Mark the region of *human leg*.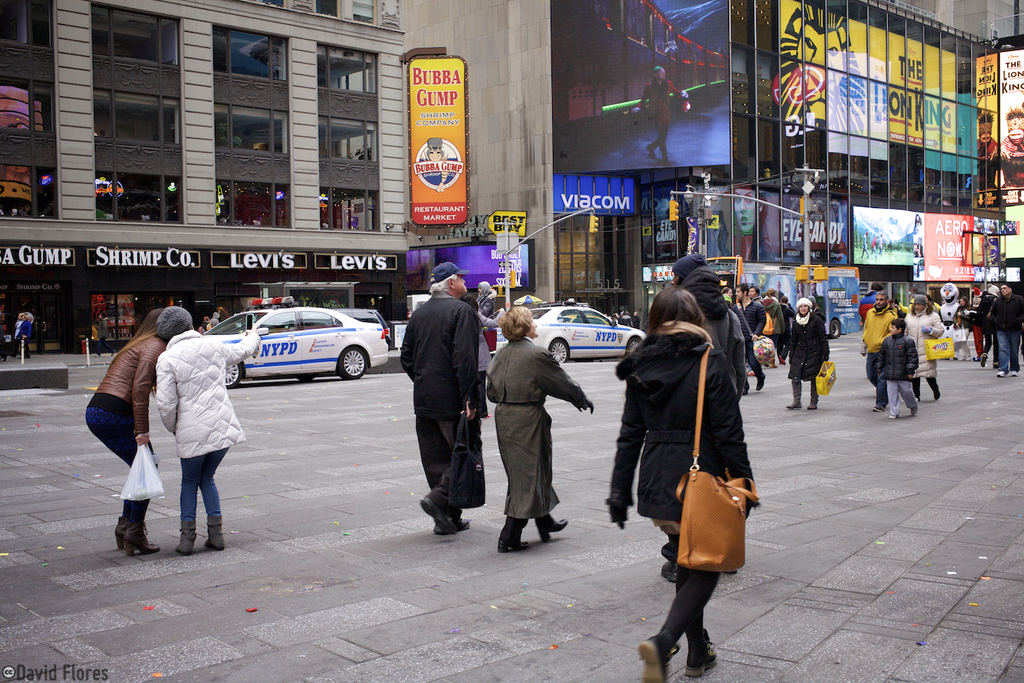
Region: [422,415,460,531].
